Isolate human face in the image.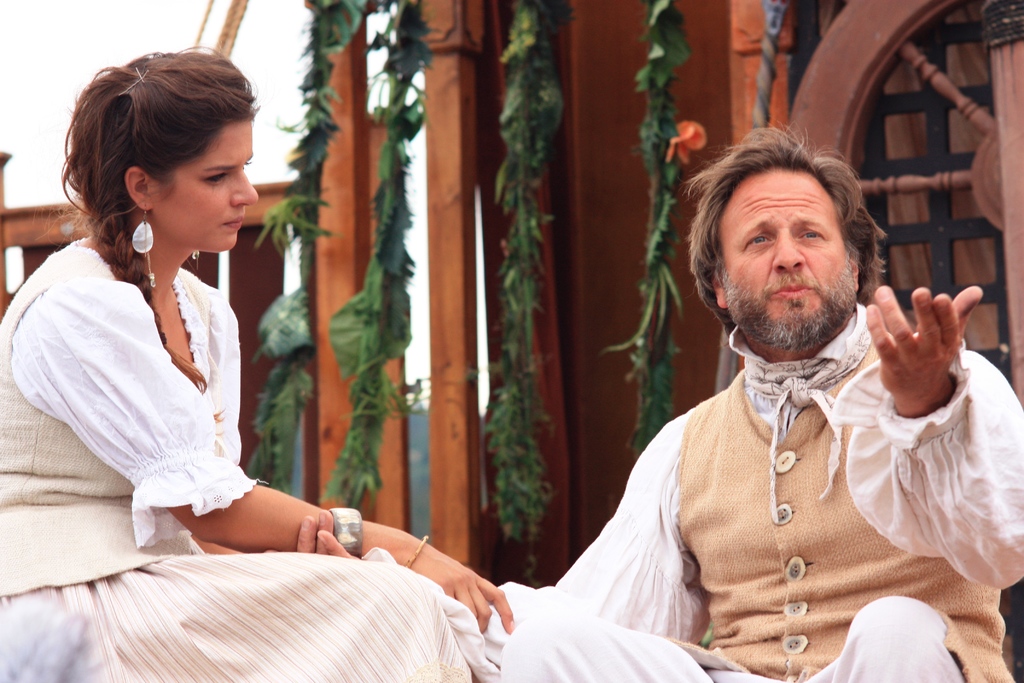
Isolated region: {"x1": 158, "y1": 104, "x2": 260, "y2": 258}.
